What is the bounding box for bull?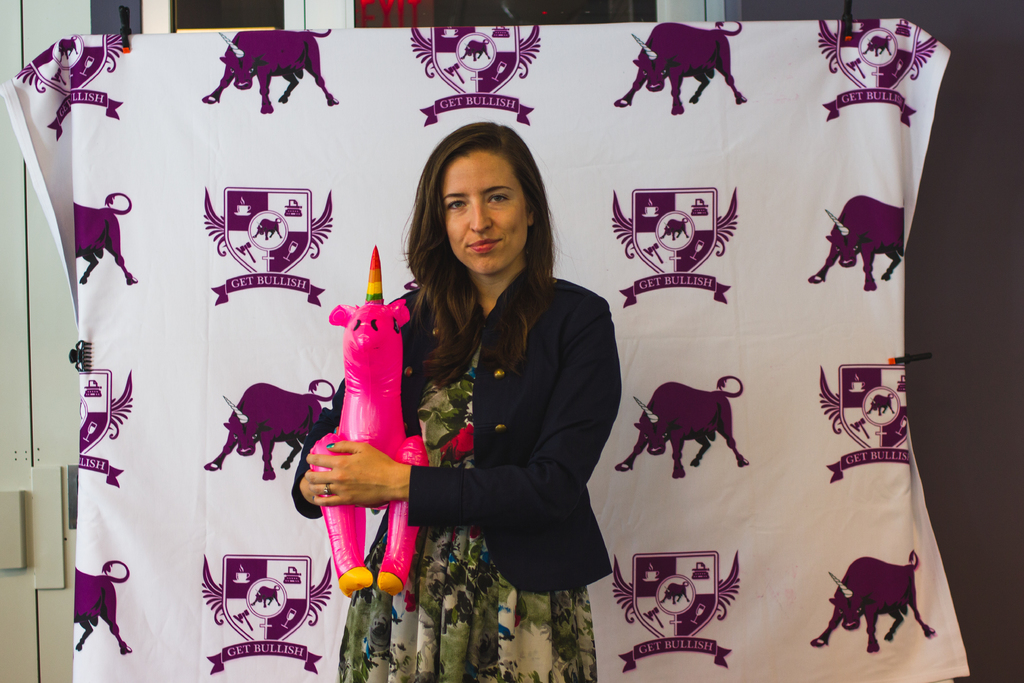
l=74, t=185, r=141, b=286.
